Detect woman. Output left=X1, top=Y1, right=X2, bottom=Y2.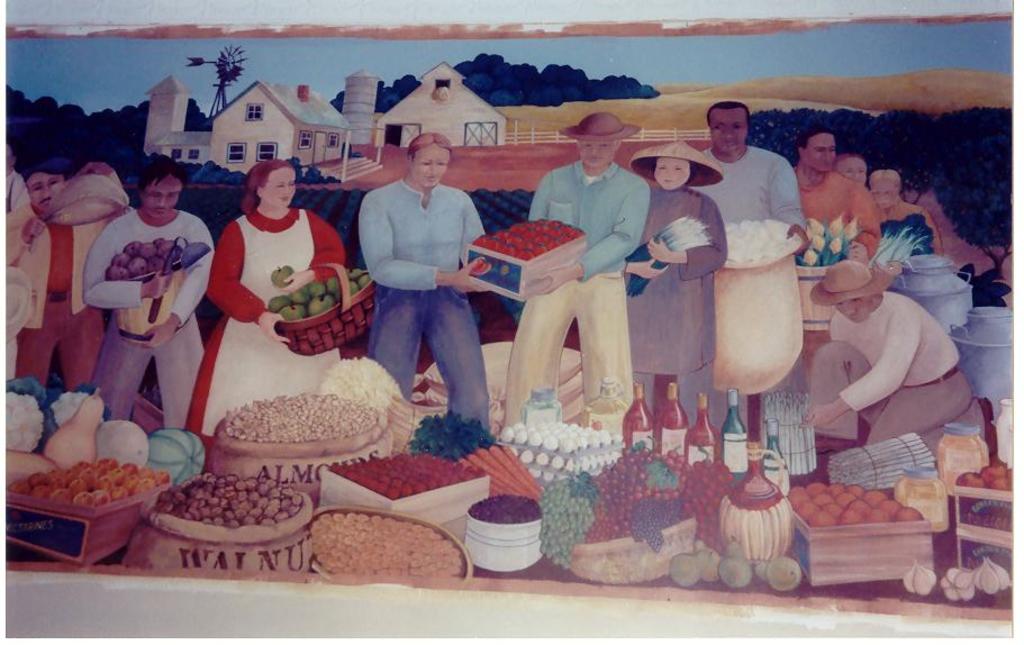
left=608, top=146, right=725, bottom=420.
